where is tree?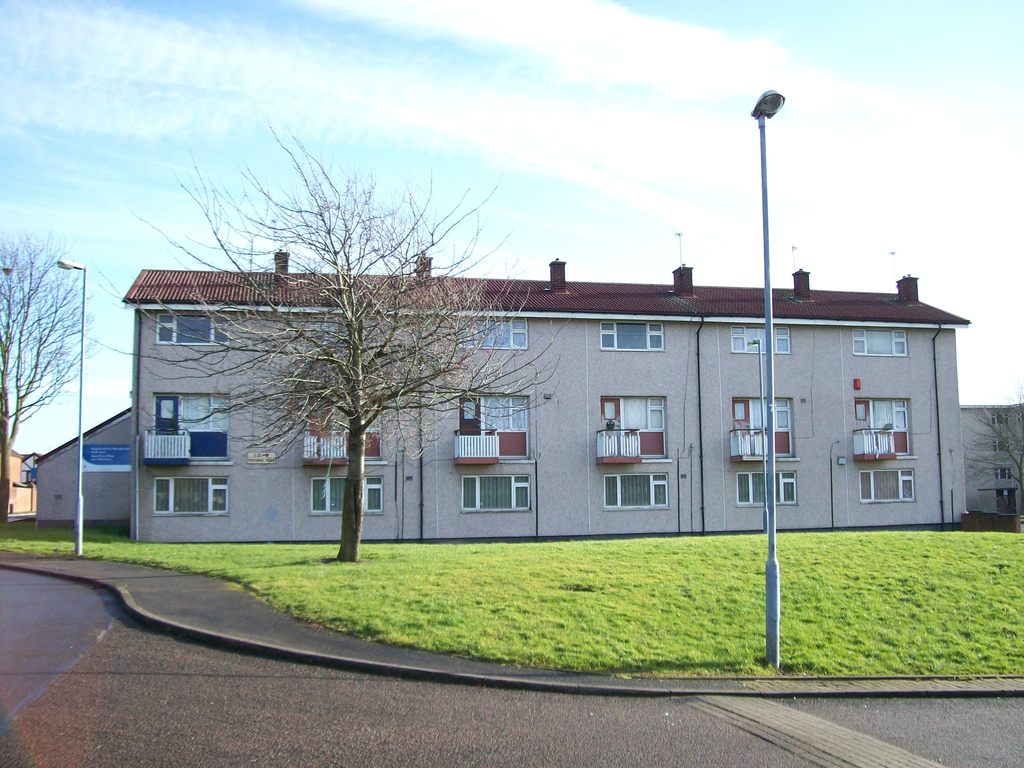
956,376,1023,527.
